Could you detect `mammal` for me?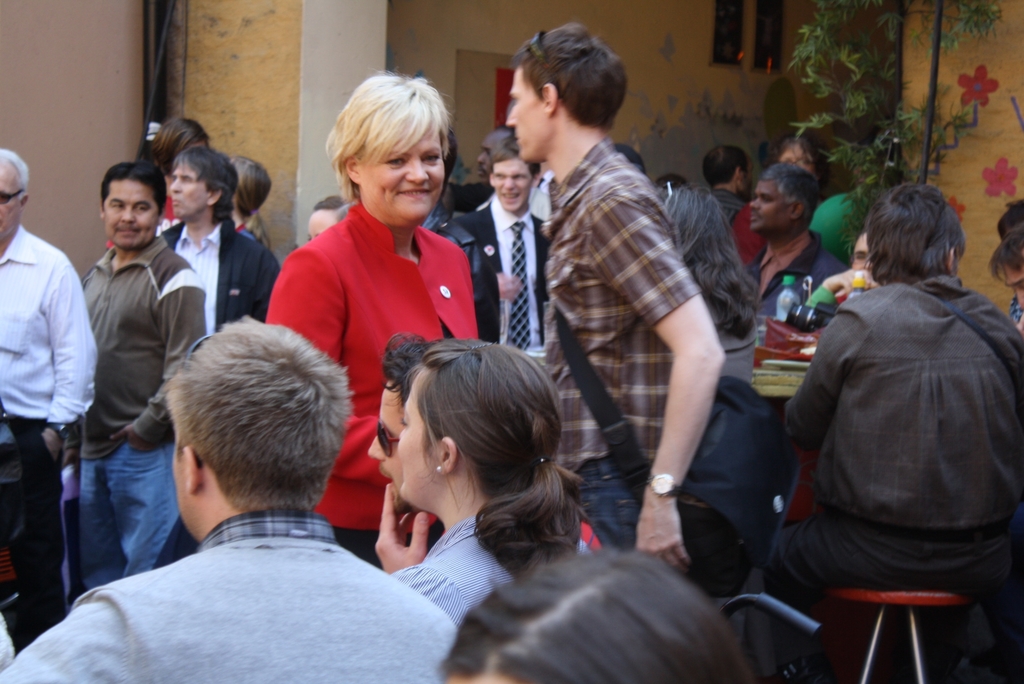
Detection result: l=149, t=145, r=278, b=334.
